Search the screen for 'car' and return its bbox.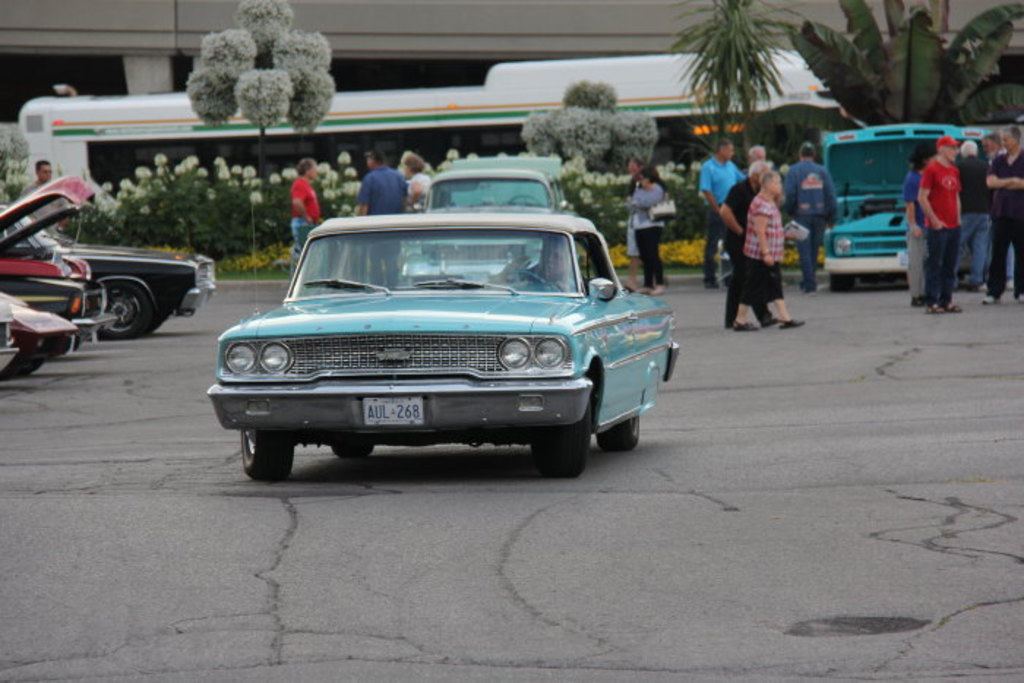
Found: x1=405, y1=158, x2=571, y2=284.
